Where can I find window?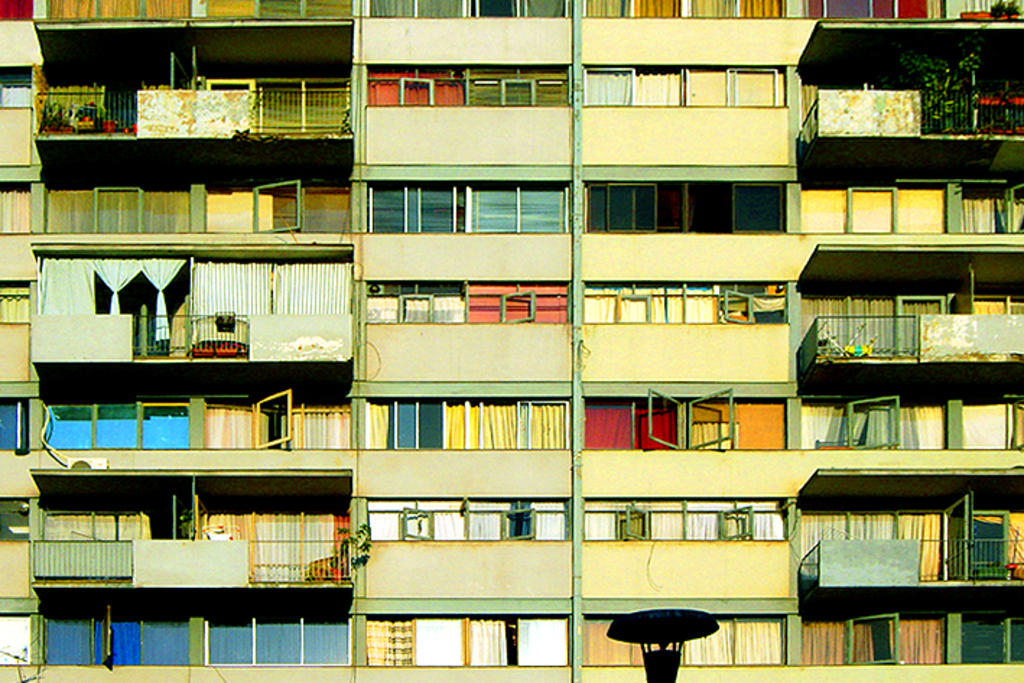
You can find it at [0,182,40,238].
